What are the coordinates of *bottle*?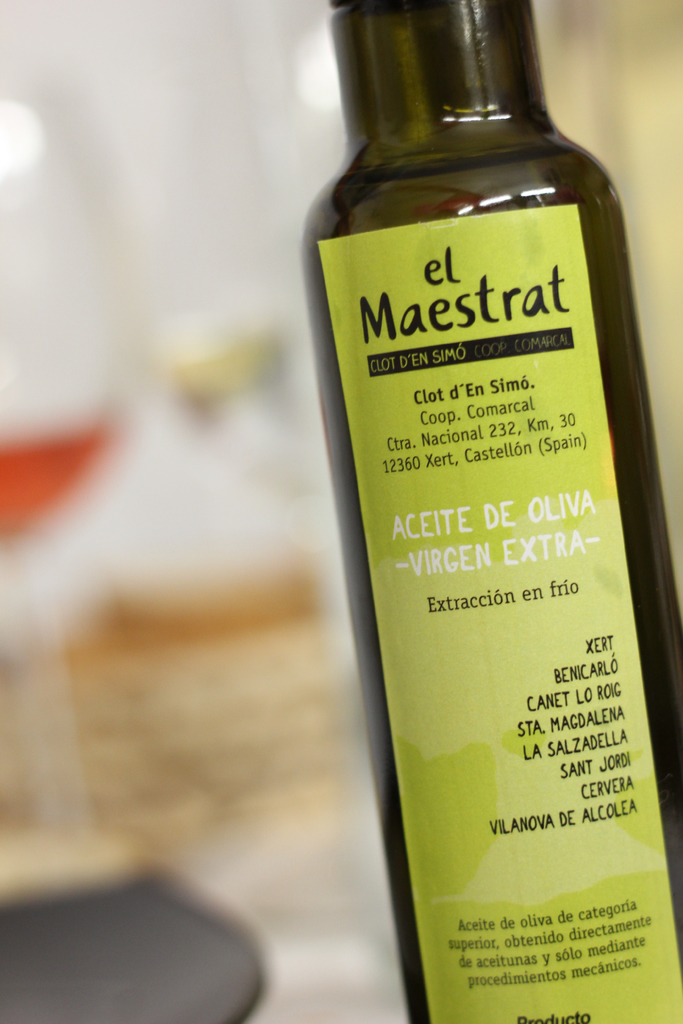
[290, 0, 682, 1023].
